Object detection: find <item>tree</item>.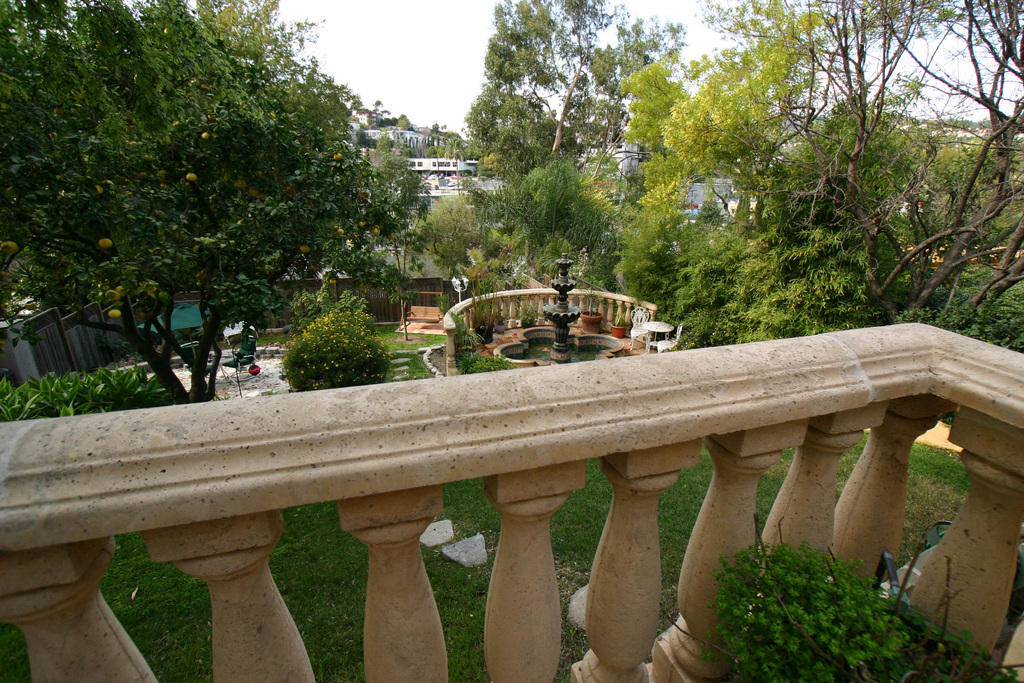
431,118,445,136.
